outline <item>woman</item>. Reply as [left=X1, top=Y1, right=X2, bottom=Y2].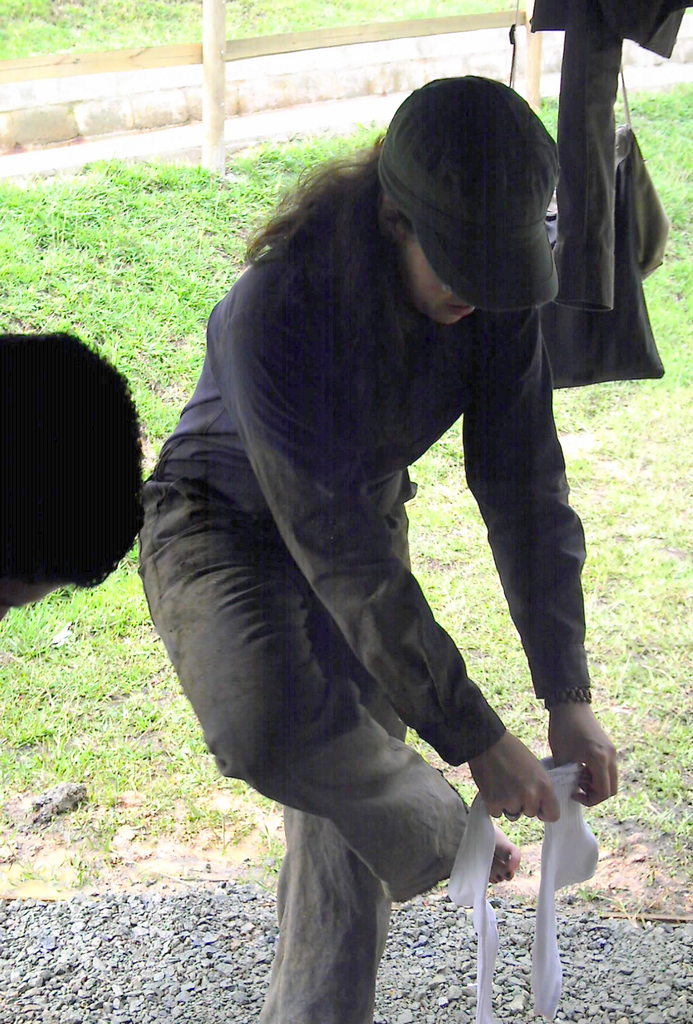
[left=163, top=45, right=646, bottom=982].
